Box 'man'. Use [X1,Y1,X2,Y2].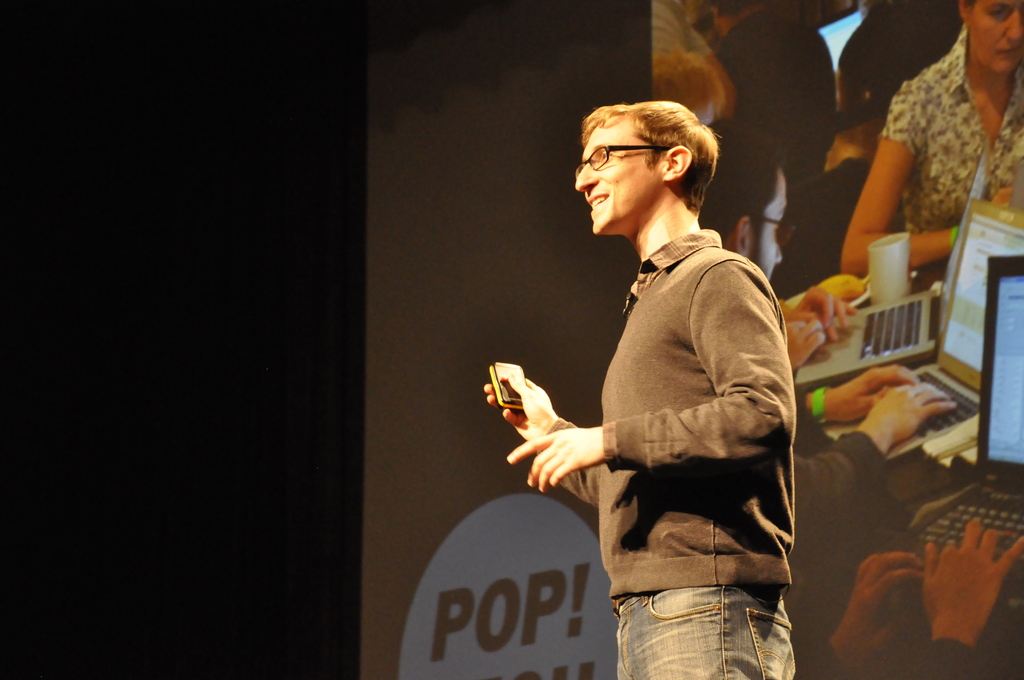
[501,81,833,656].
